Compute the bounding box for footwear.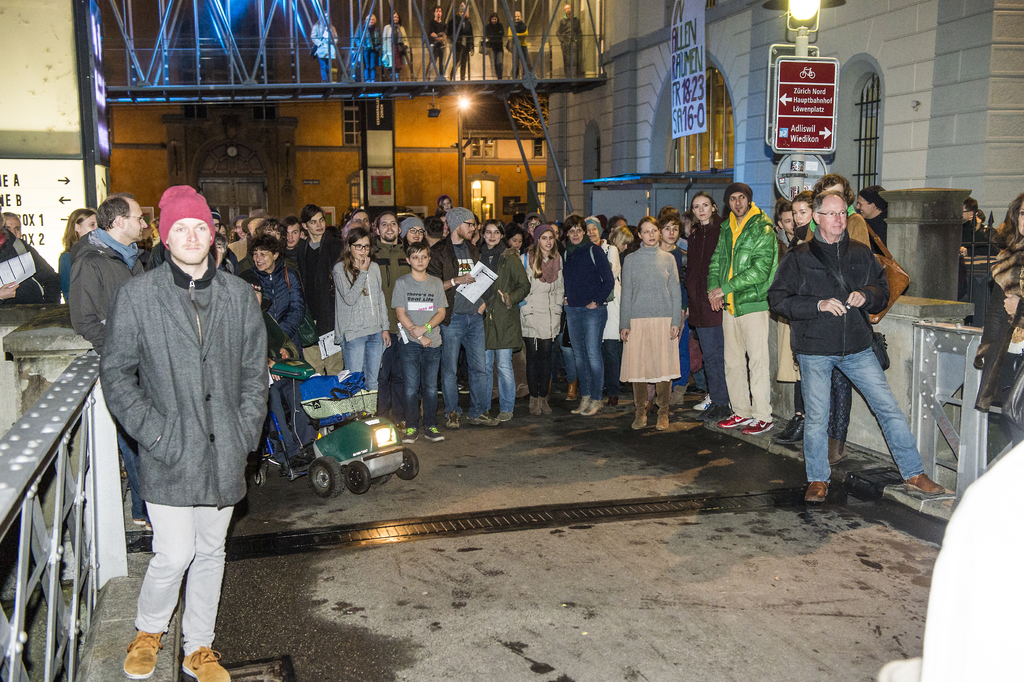
<bbox>495, 410, 515, 421</bbox>.
